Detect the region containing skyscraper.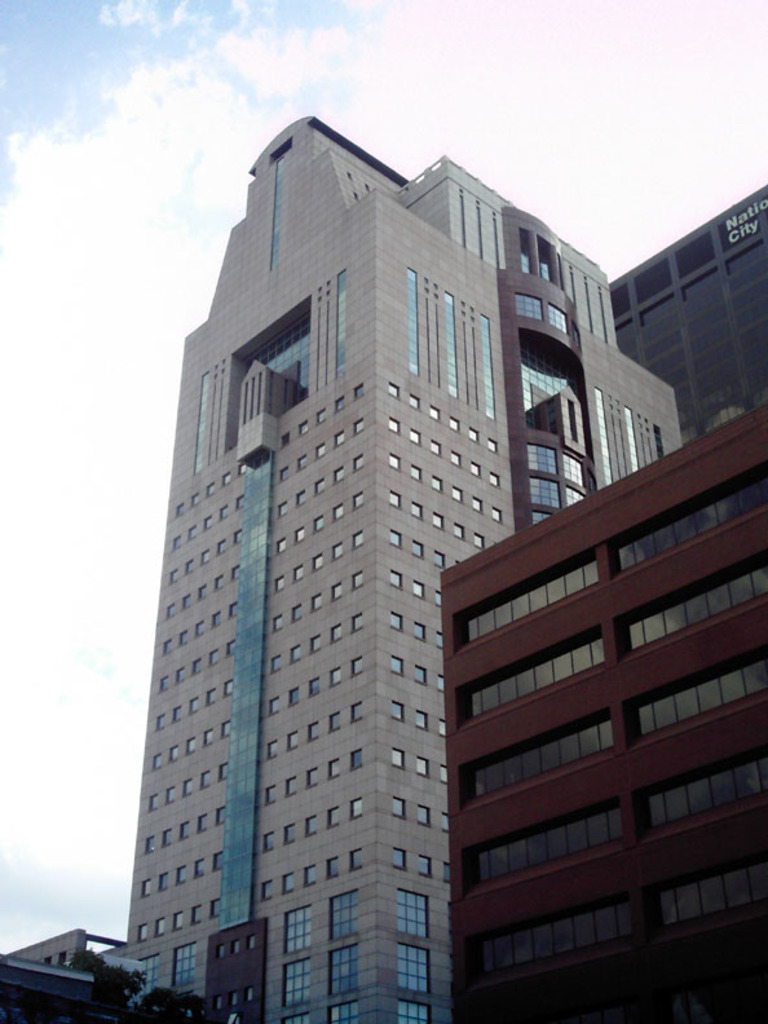
left=81, top=118, right=675, bottom=1019.
